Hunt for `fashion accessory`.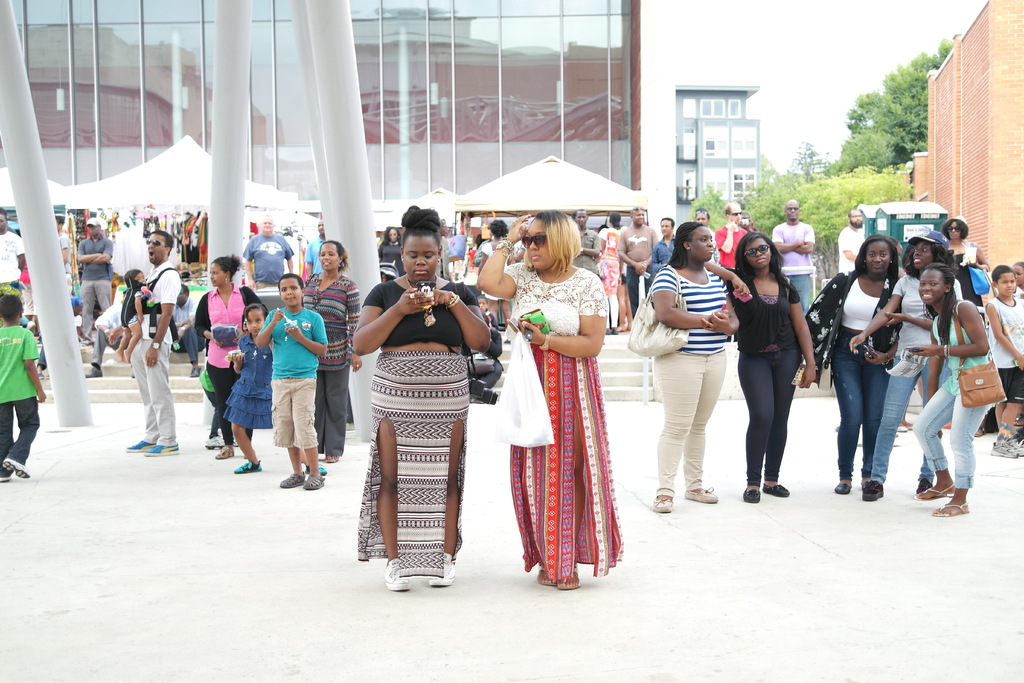
Hunted down at <box>686,247,691,252</box>.
